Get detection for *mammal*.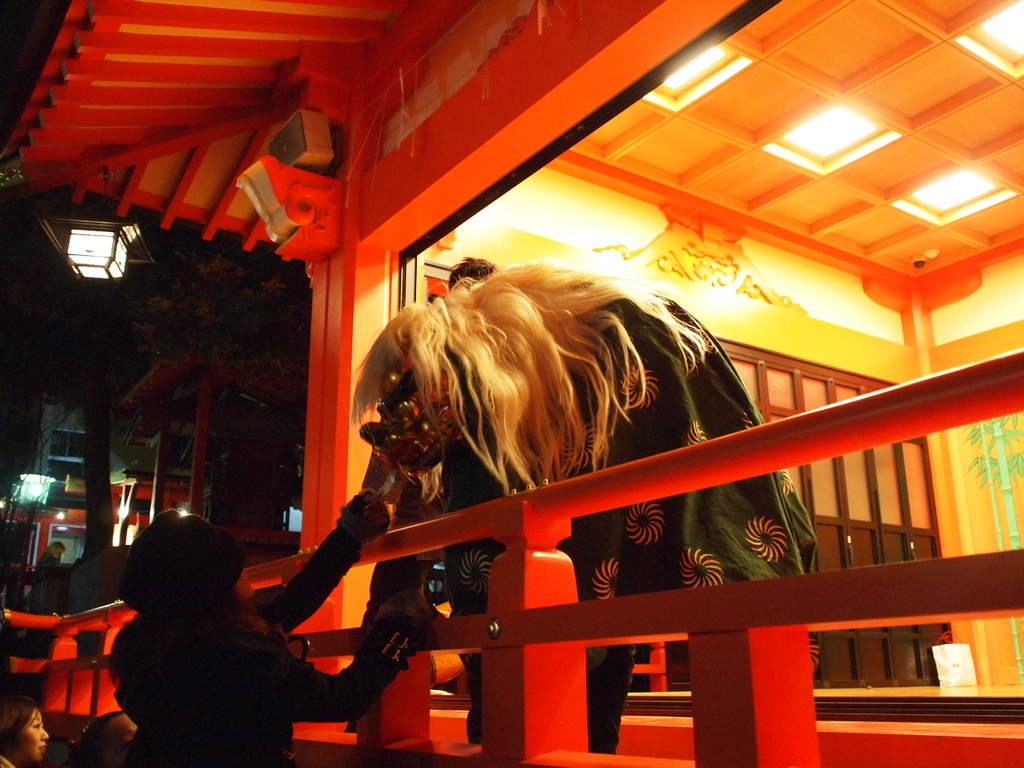
Detection: BBox(83, 538, 384, 753).
